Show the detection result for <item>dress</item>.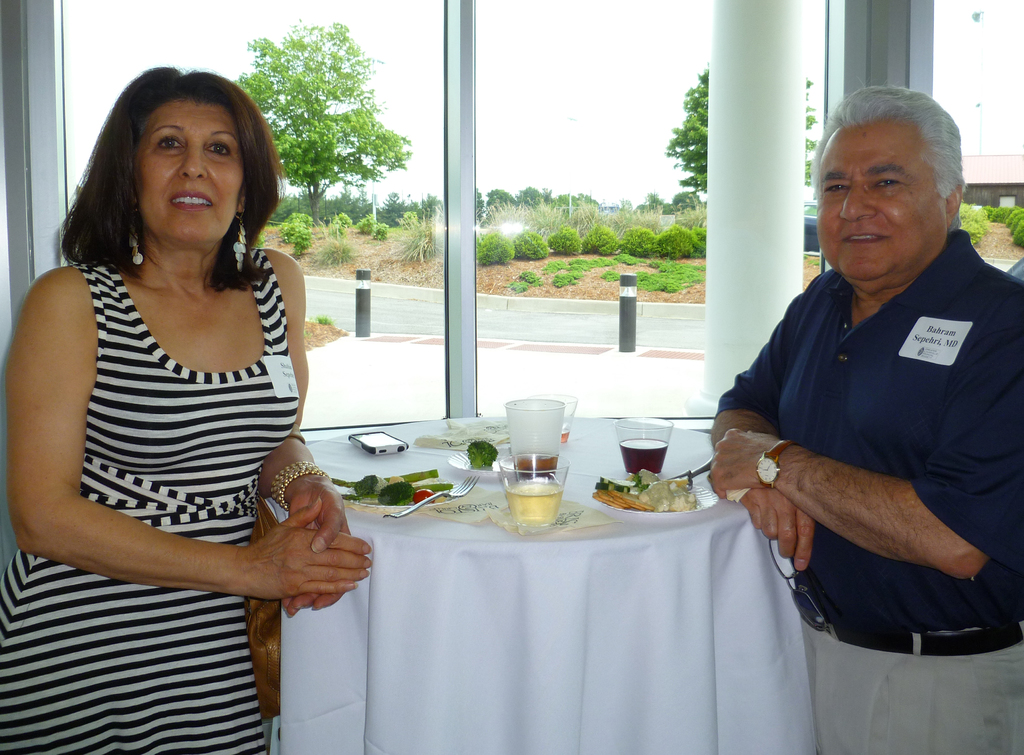
[x1=0, y1=246, x2=299, y2=754].
